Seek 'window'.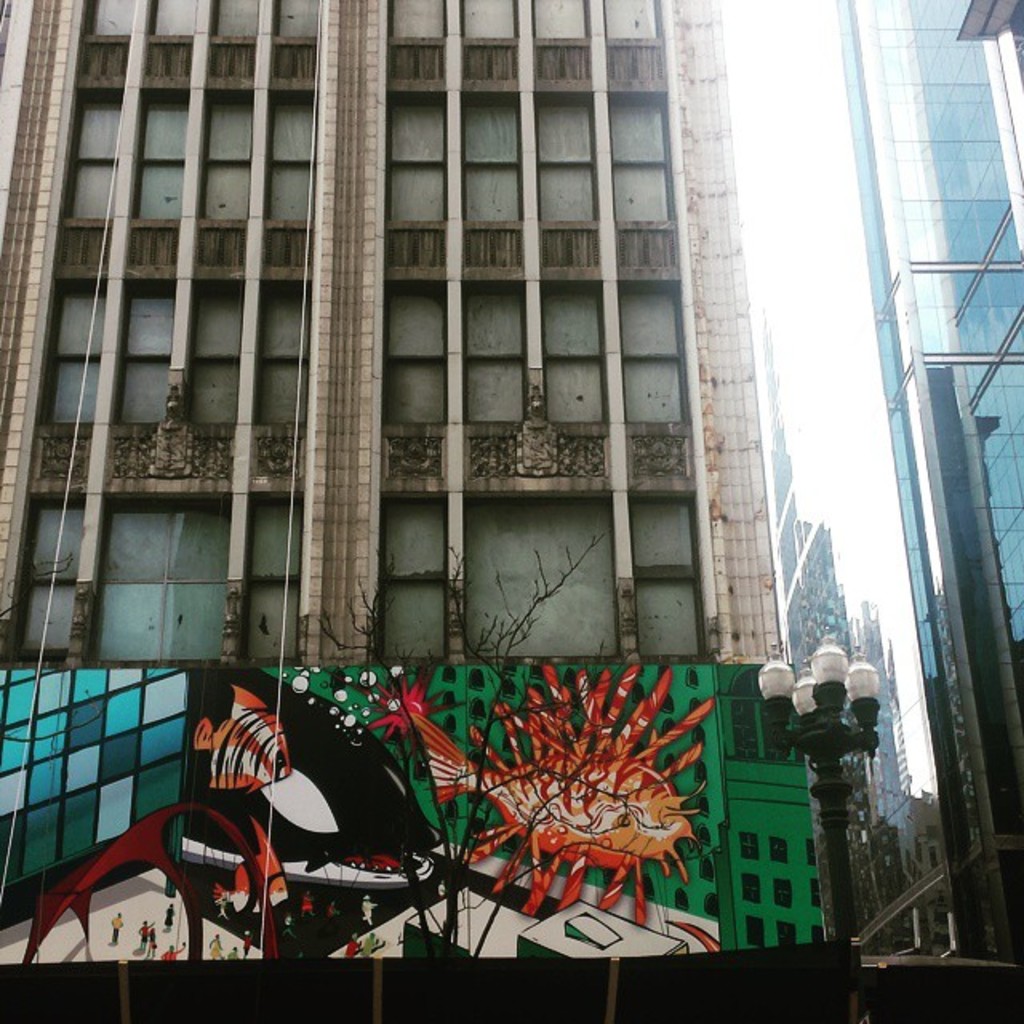
<bbox>56, 82, 310, 229</bbox>.
